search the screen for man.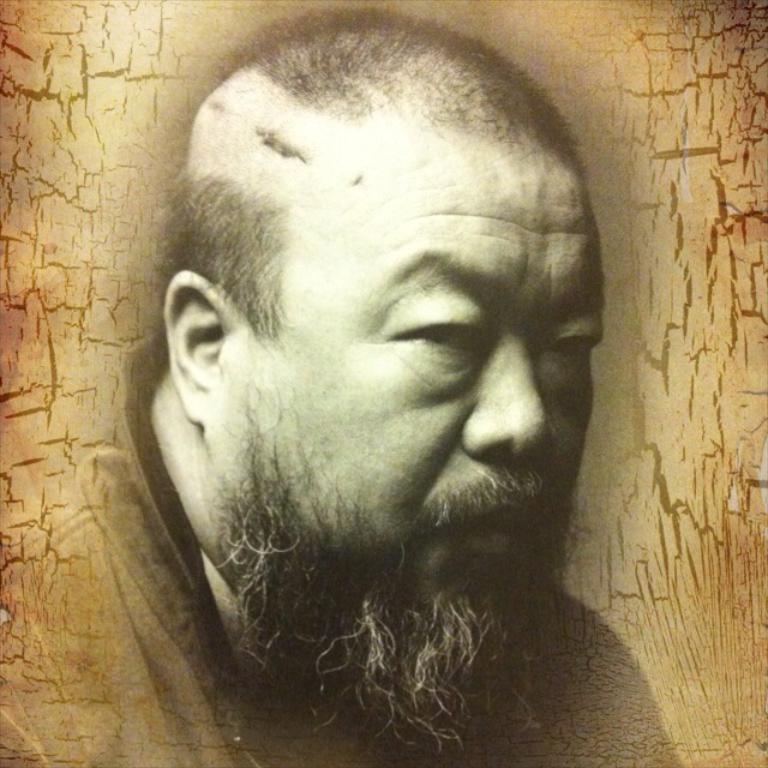
Found at Rect(70, 6, 716, 760).
